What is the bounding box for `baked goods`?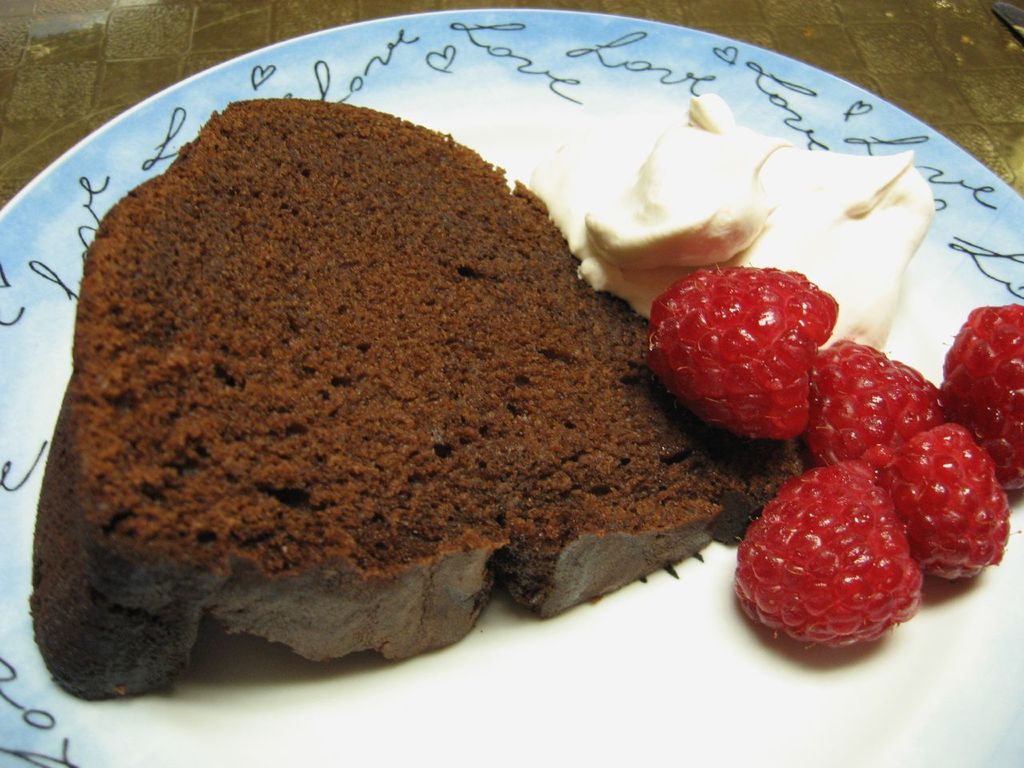
left=62, top=26, right=891, bottom=705.
